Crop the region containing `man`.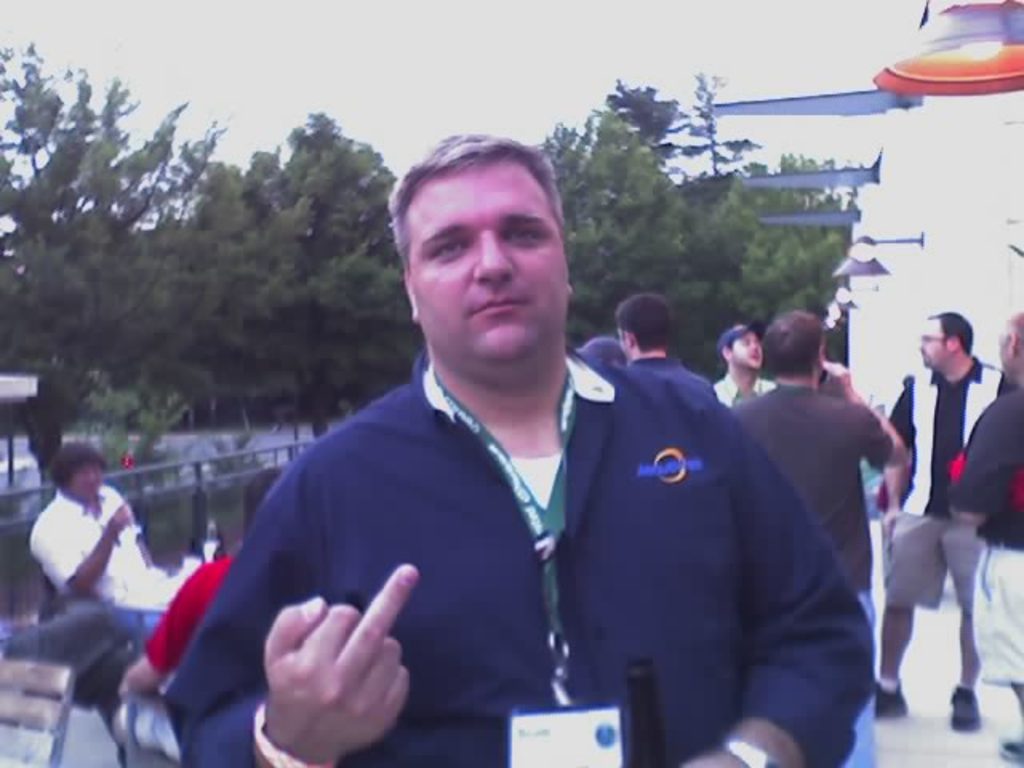
Crop region: (x1=163, y1=139, x2=875, y2=766).
